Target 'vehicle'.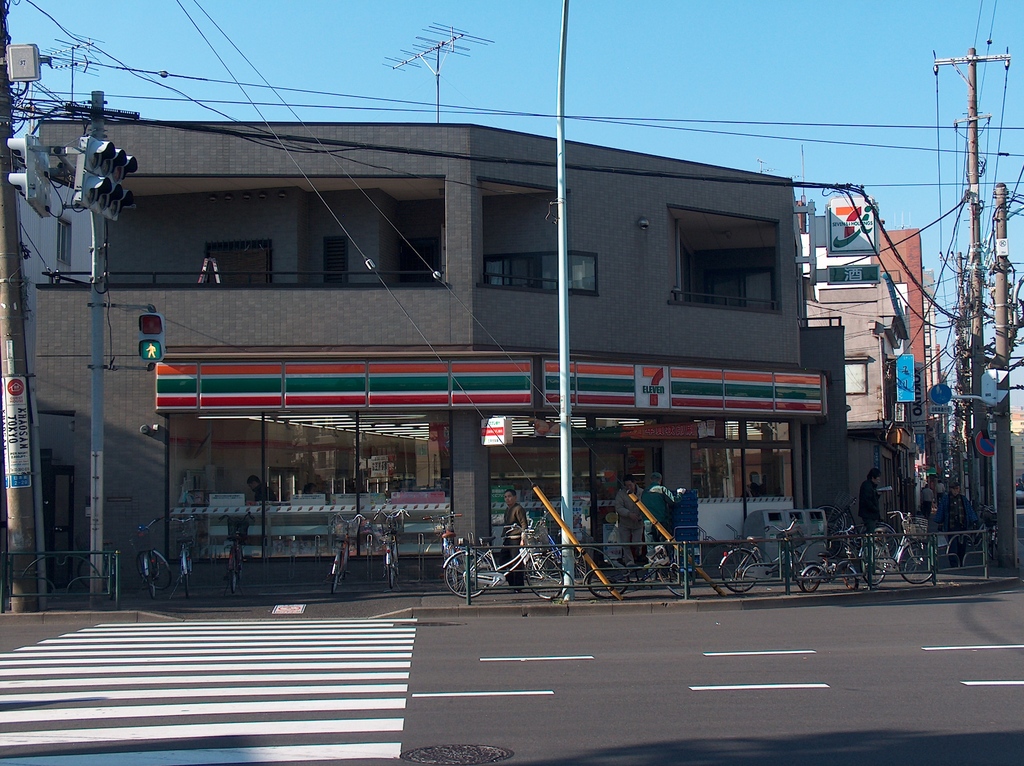
Target region: <box>792,522,863,599</box>.
